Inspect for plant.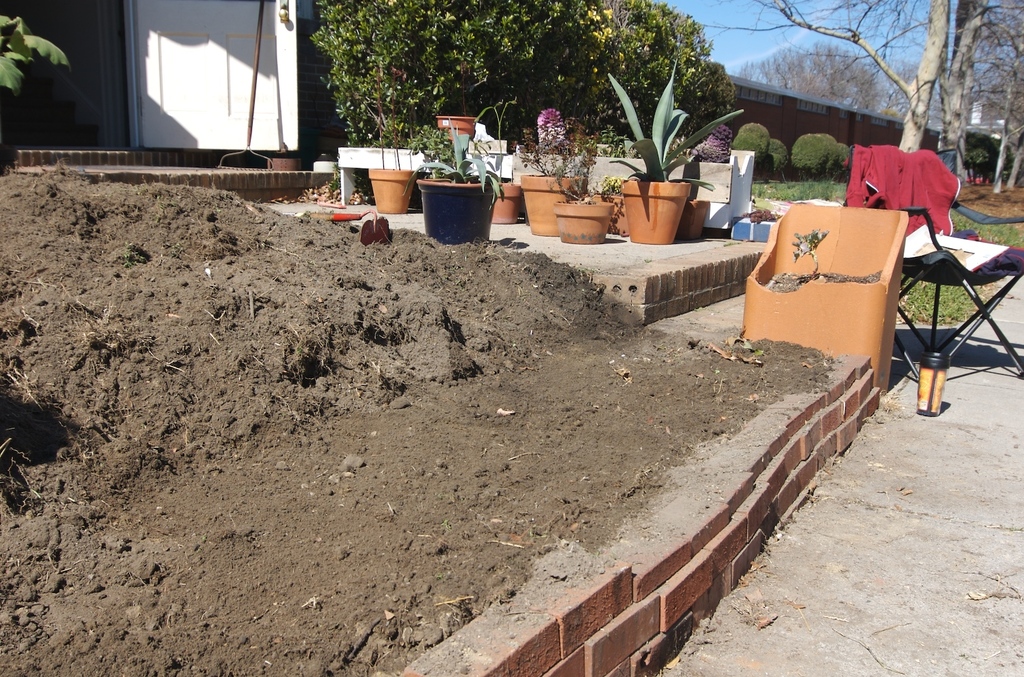
Inspection: [x1=812, y1=127, x2=841, y2=173].
